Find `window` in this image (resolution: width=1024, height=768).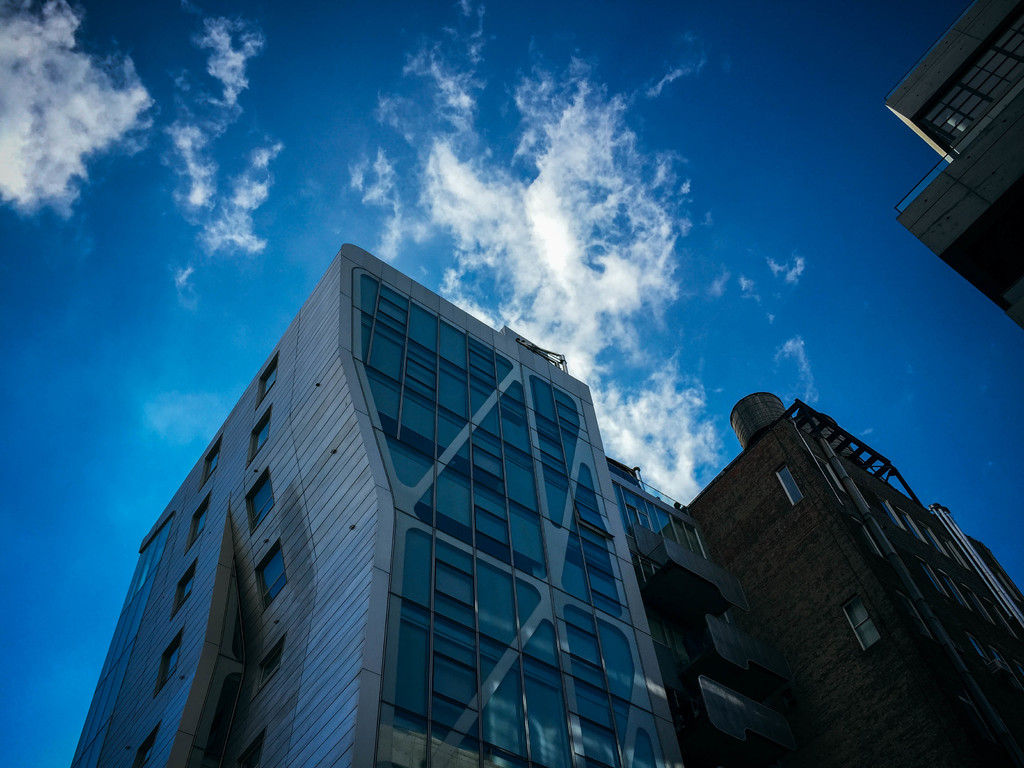
{"left": 199, "top": 442, "right": 225, "bottom": 485}.
